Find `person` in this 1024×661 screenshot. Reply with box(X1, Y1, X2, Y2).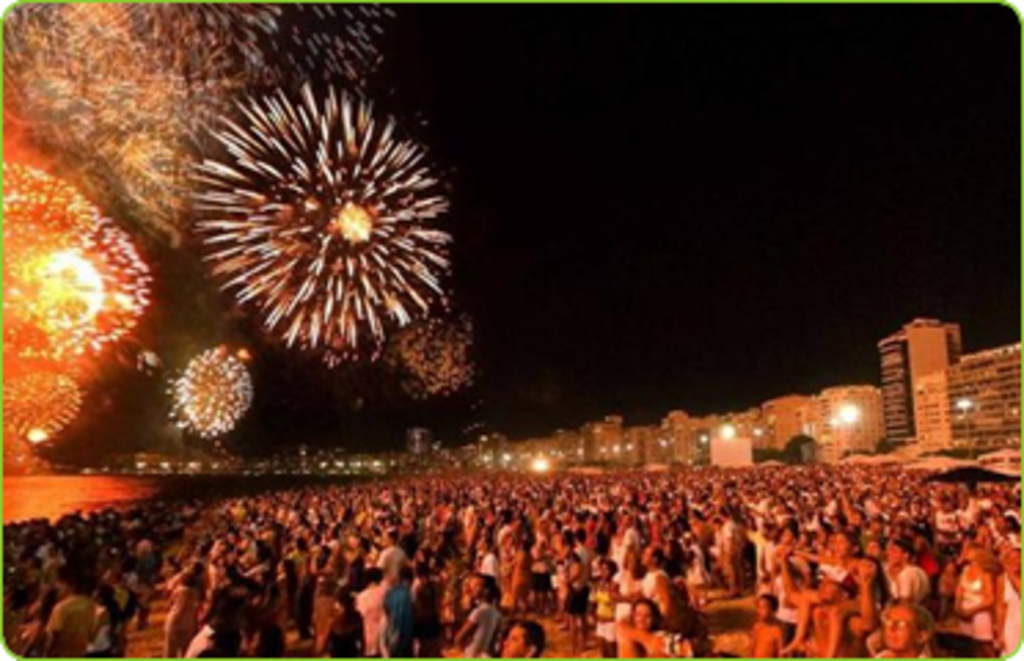
box(490, 611, 551, 658).
